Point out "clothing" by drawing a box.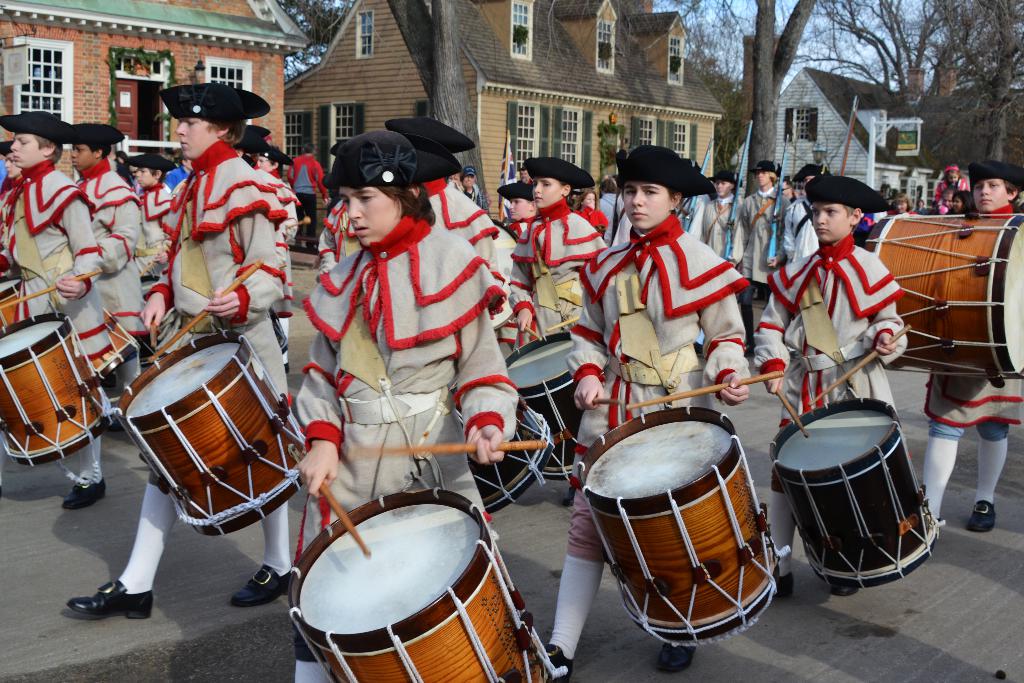
box=[132, 150, 303, 404].
